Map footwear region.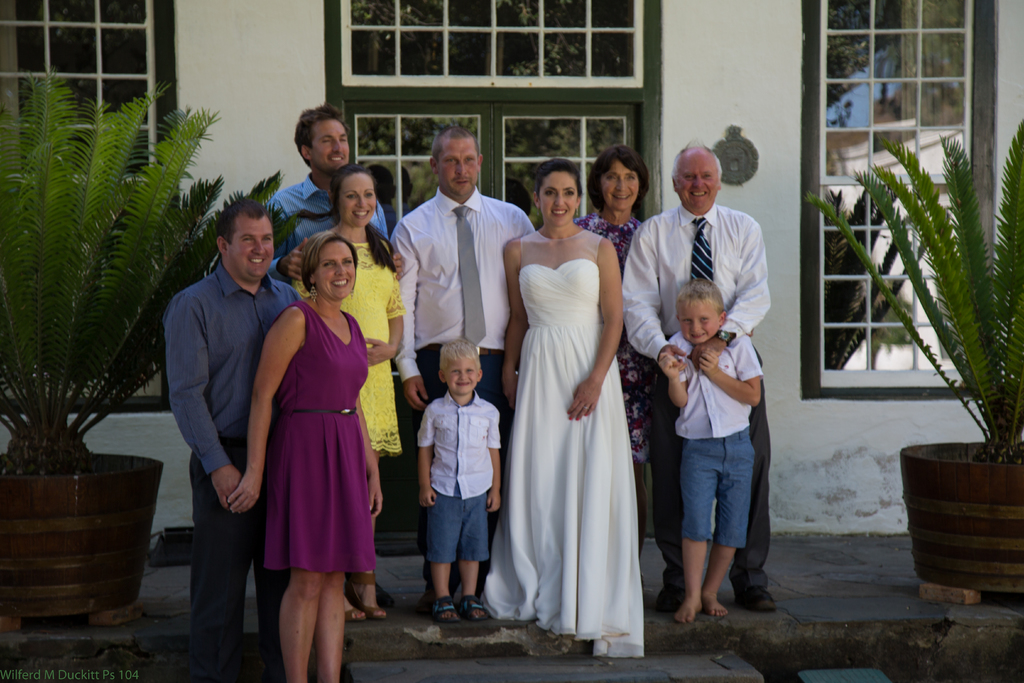
Mapped to x1=649 y1=566 x2=688 y2=608.
